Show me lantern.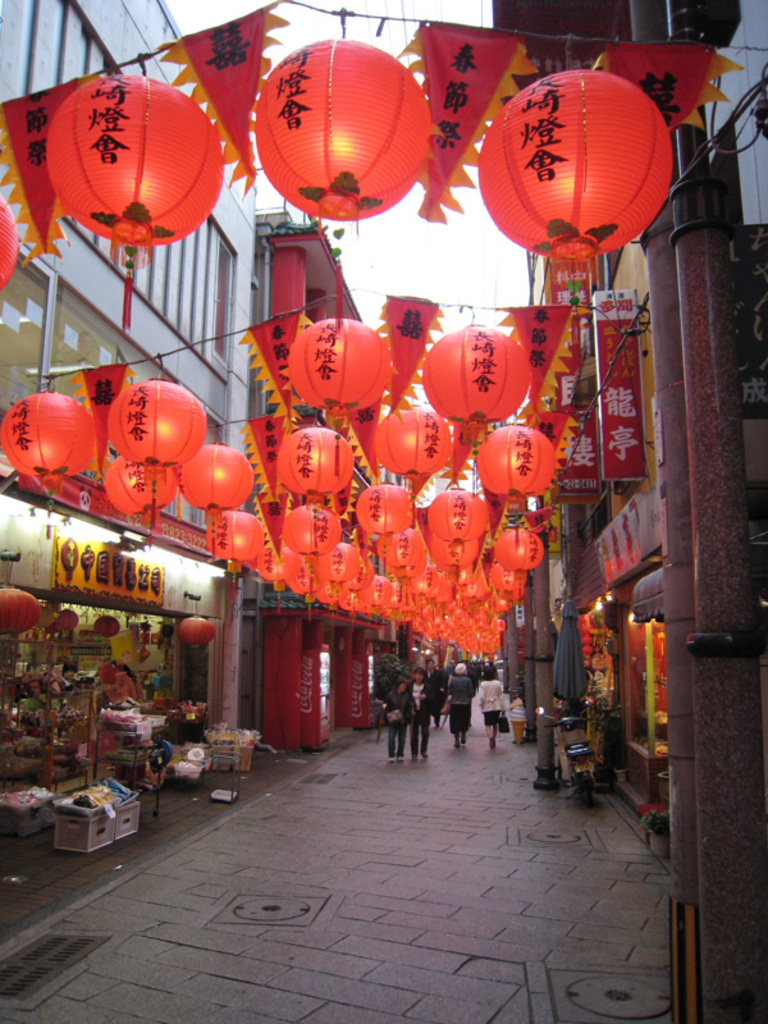
lantern is here: (x1=0, y1=383, x2=92, y2=517).
